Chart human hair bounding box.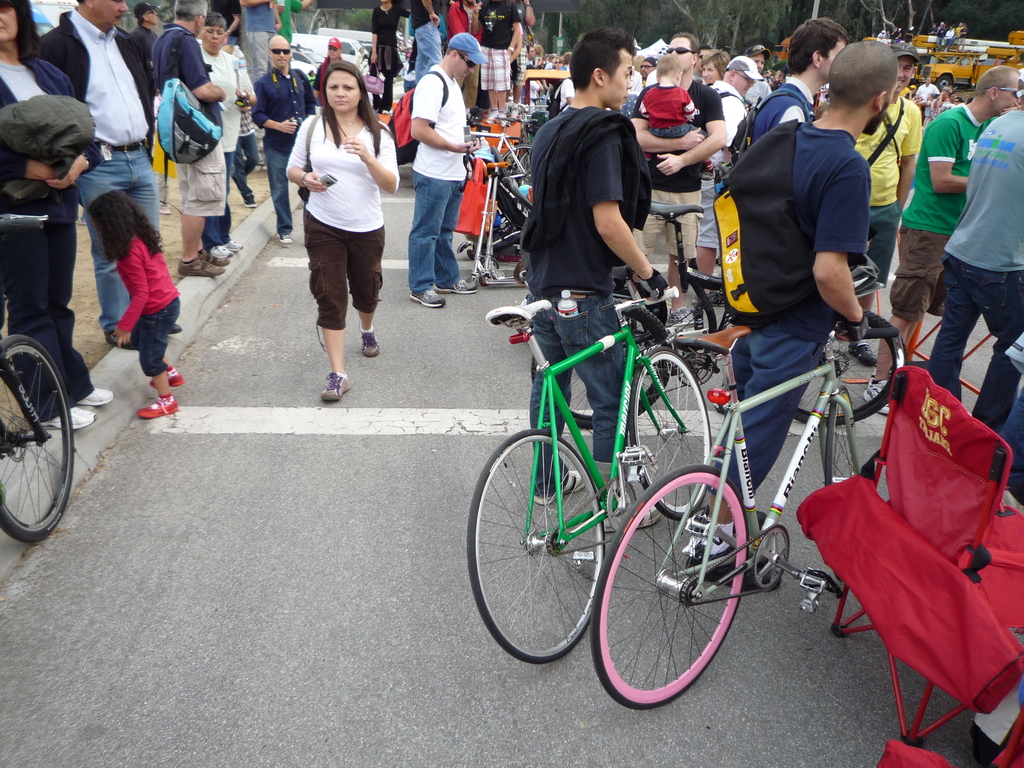
Charted: [left=973, top=65, right=1020, bottom=97].
